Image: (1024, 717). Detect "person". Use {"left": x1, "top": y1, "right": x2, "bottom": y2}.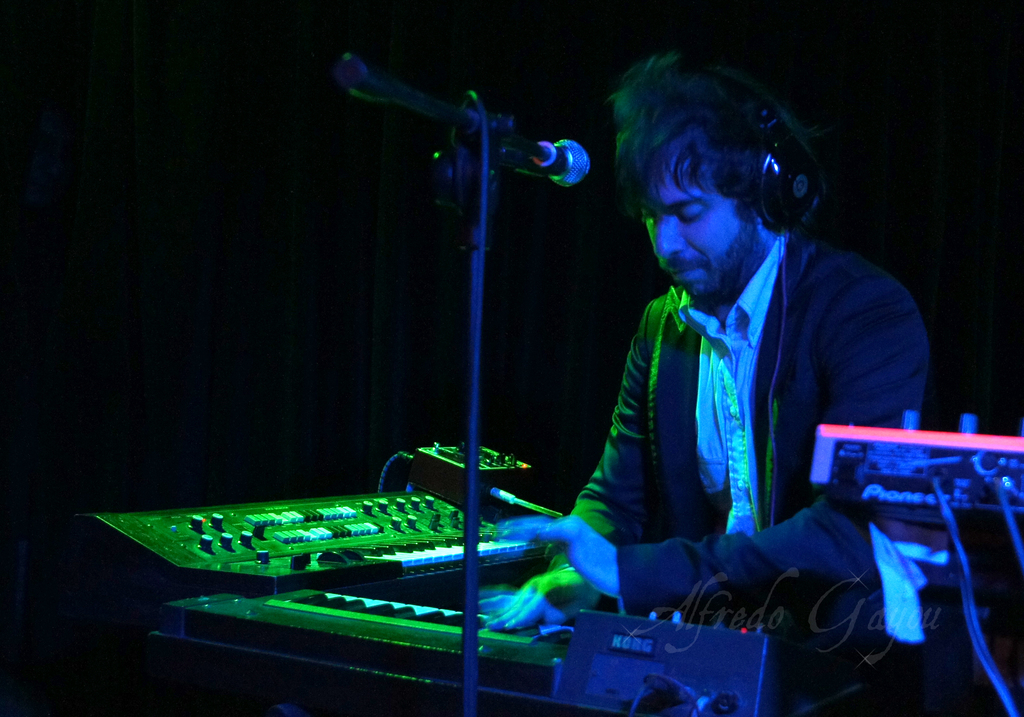
{"left": 523, "top": 36, "right": 930, "bottom": 686}.
